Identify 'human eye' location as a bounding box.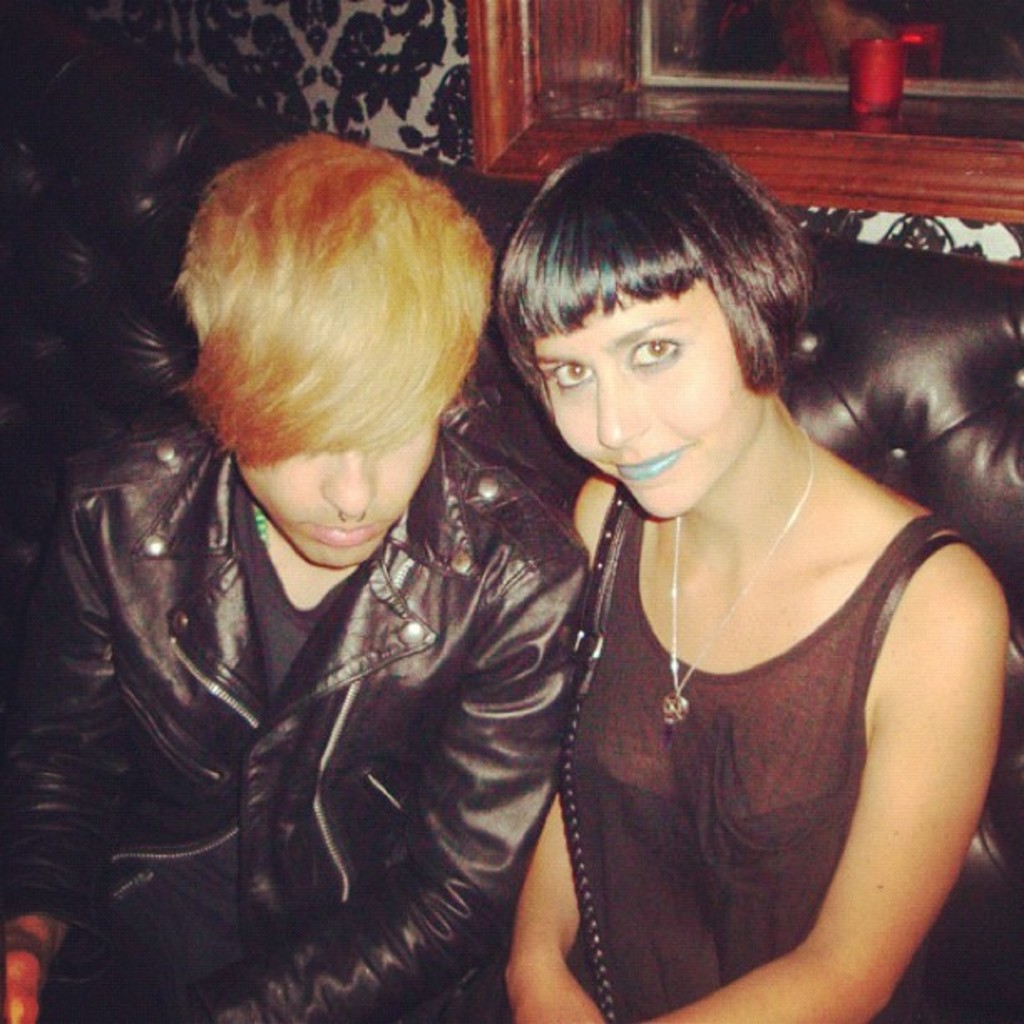
region(545, 361, 592, 395).
